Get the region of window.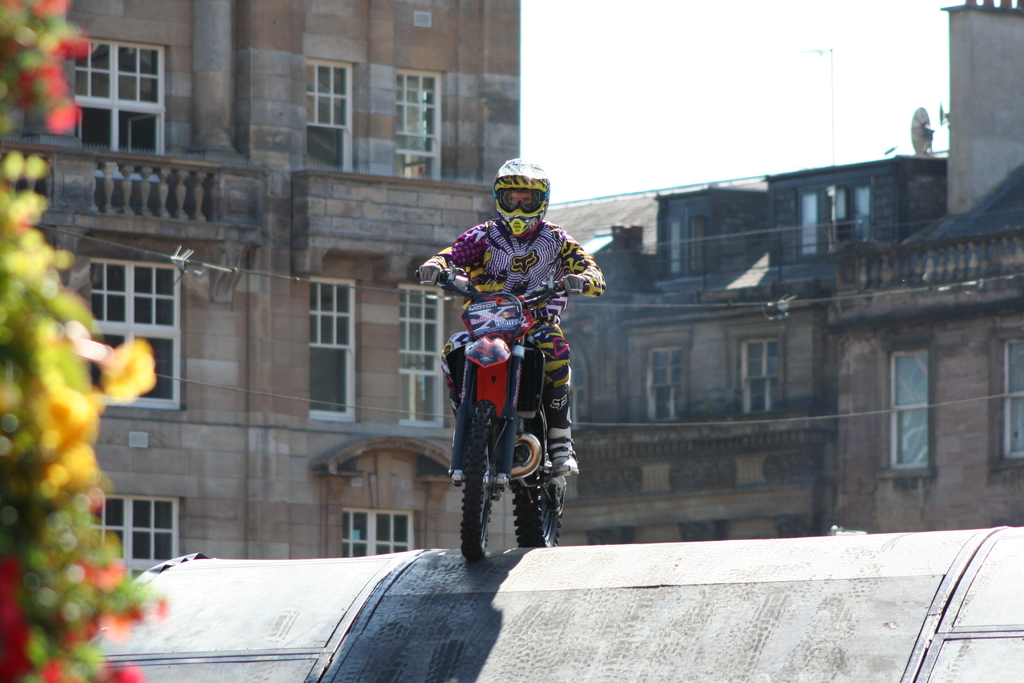
[x1=995, y1=336, x2=1023, y2=458].
